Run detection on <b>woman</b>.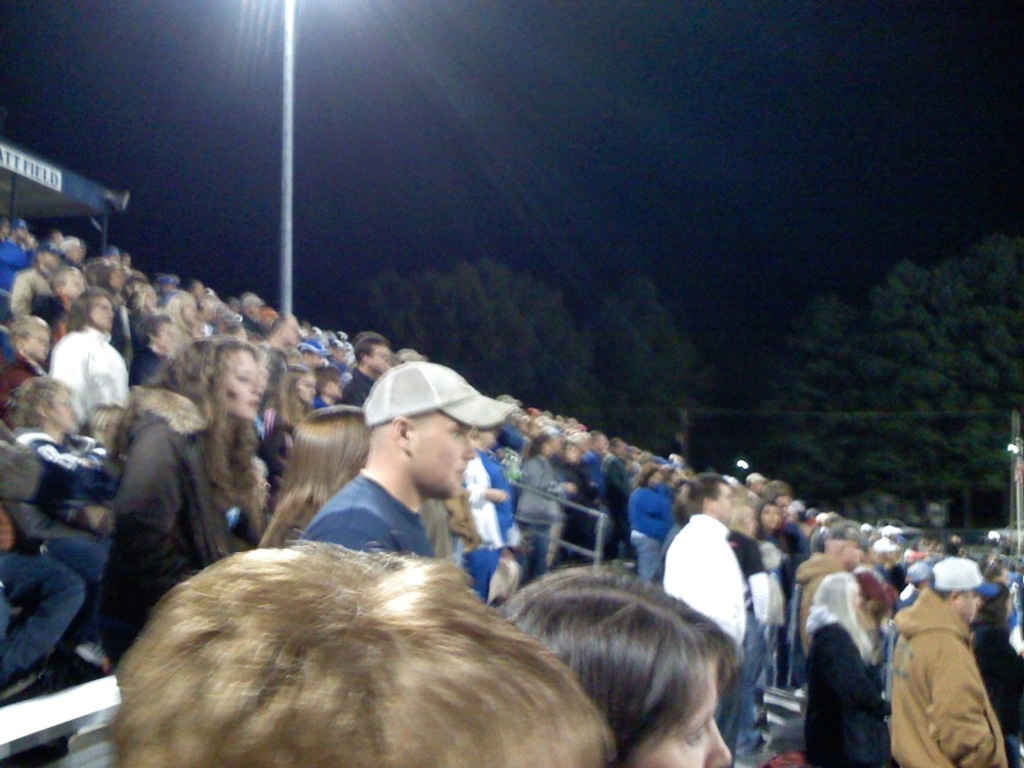
Result: [x1=98, y1=317, x2=275, y2=678].
